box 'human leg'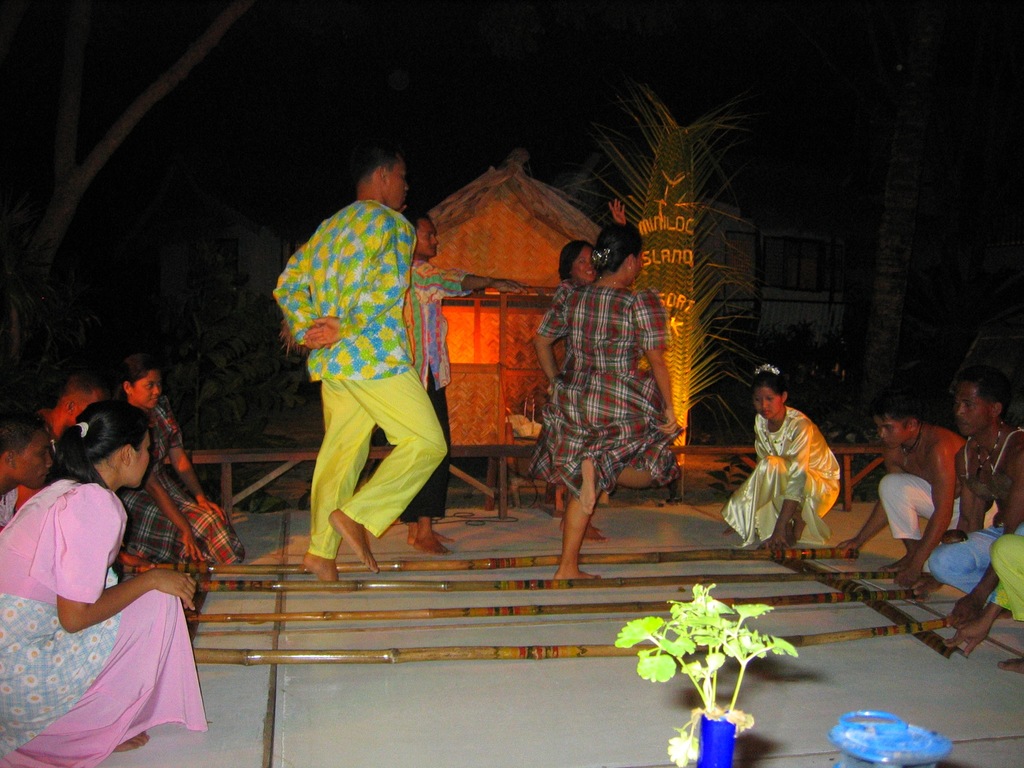
935/528/1000/613
